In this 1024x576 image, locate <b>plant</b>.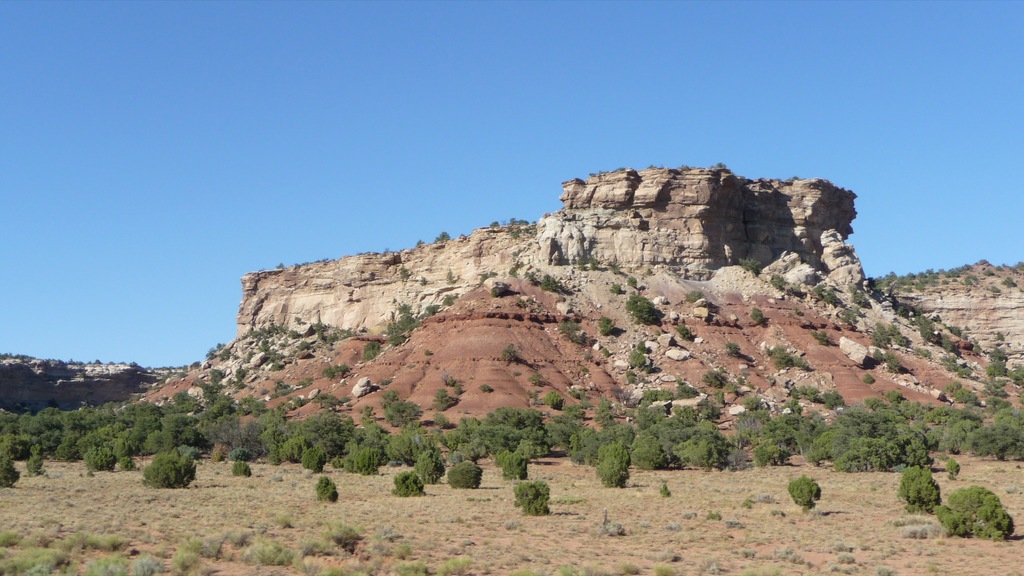
Bounding box: crop(589, 257, 600, 271).
